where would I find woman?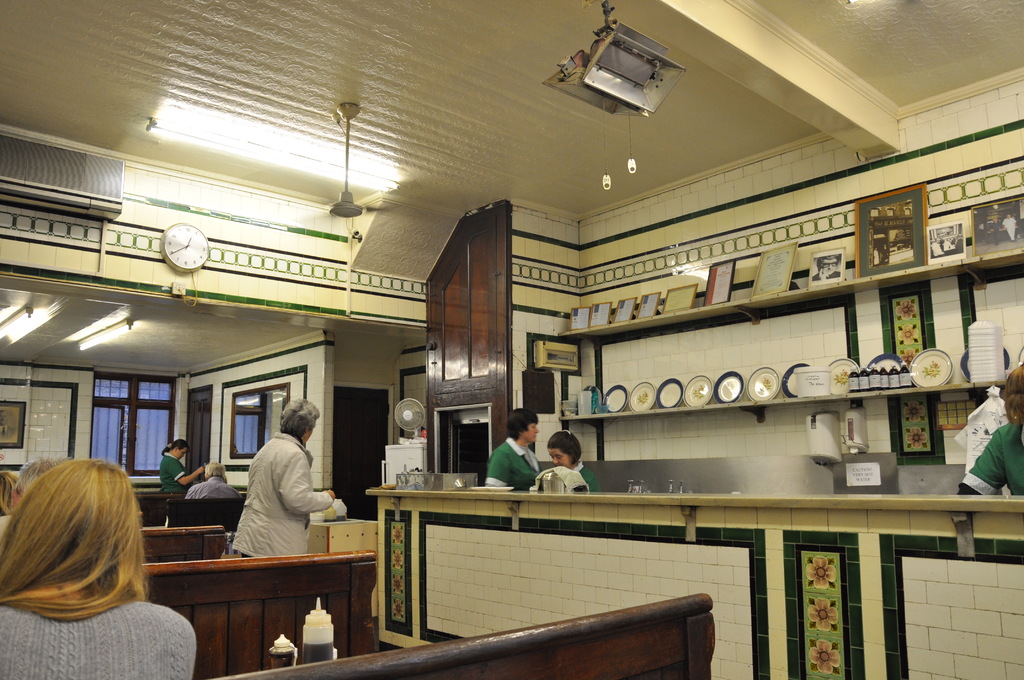
At rect(229, 398, 341, 567).
